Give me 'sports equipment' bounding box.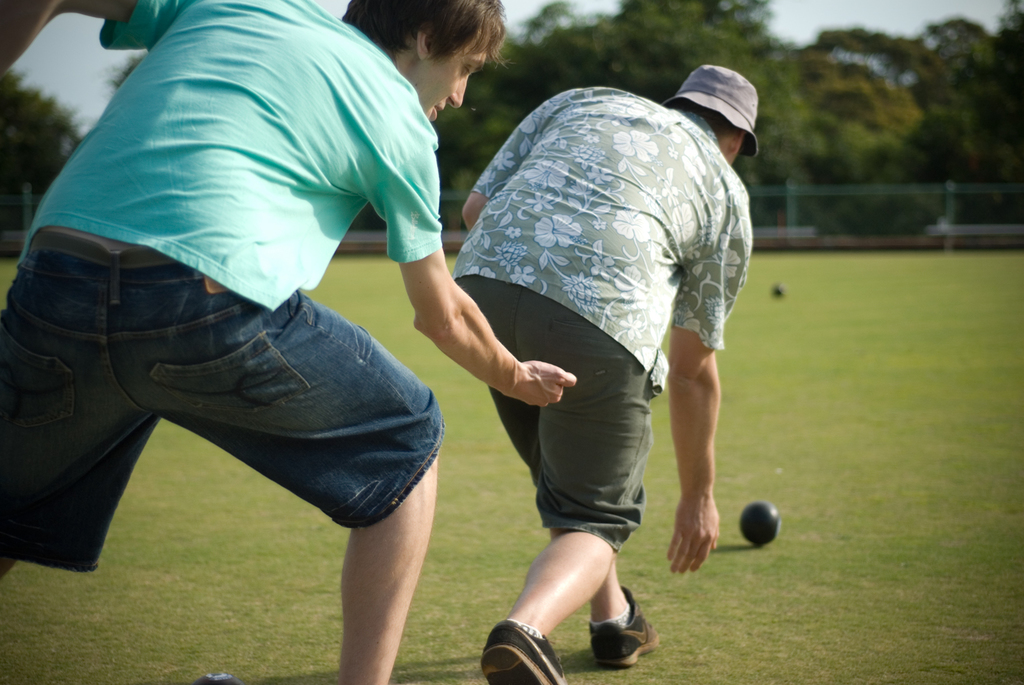
<box>770,284,786,298</box>.
